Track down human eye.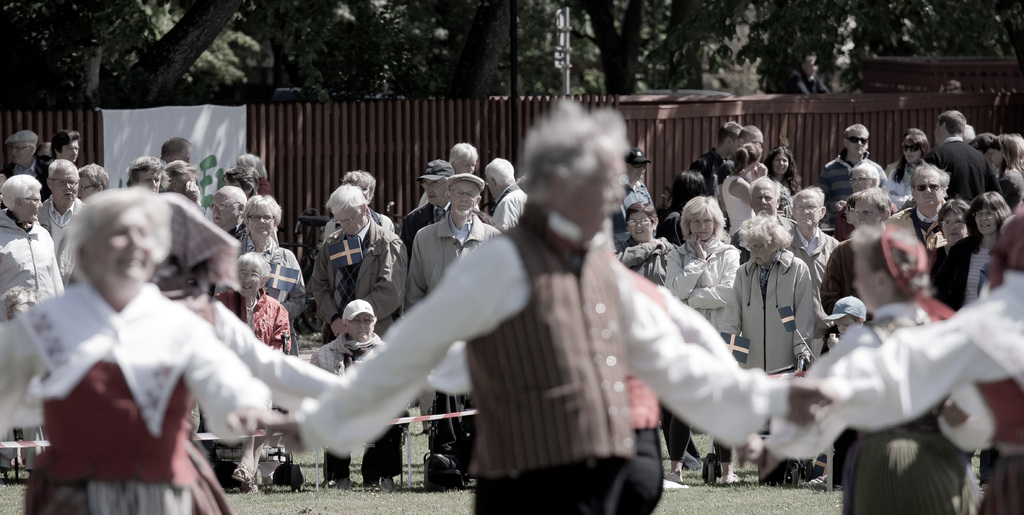
Tracked to x1=863, y1=210, x2=871, y2=215.
